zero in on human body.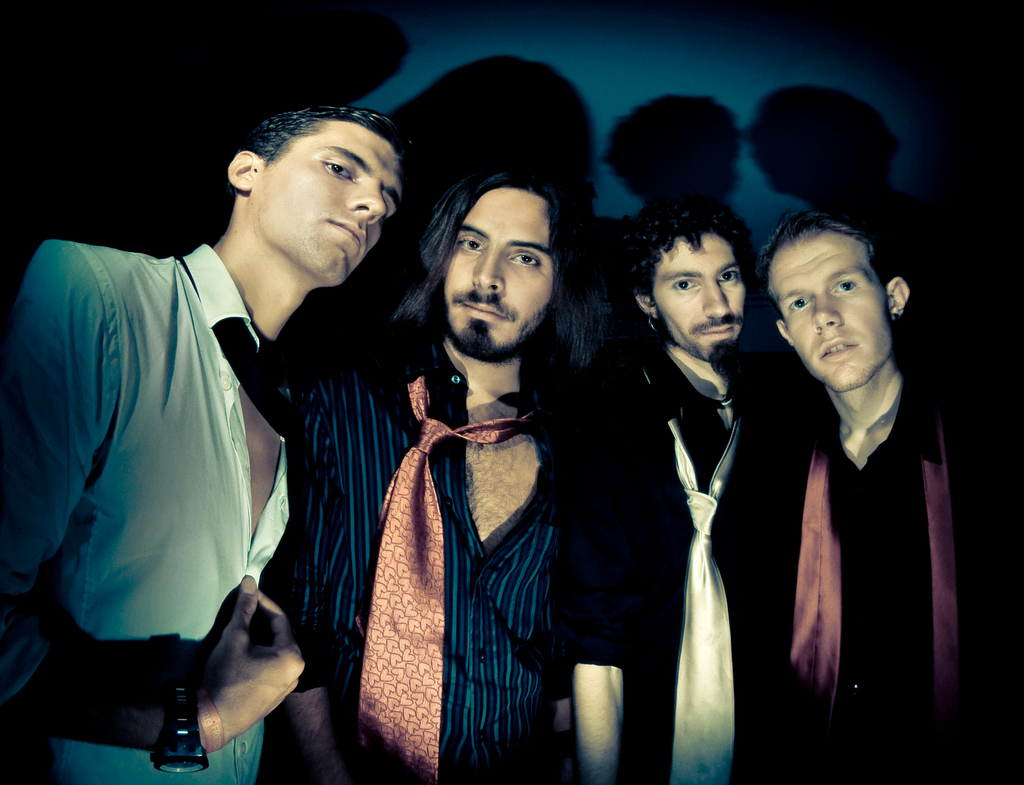
Zeroed in: x1=577 y1=344 x2=803 y2=784.
